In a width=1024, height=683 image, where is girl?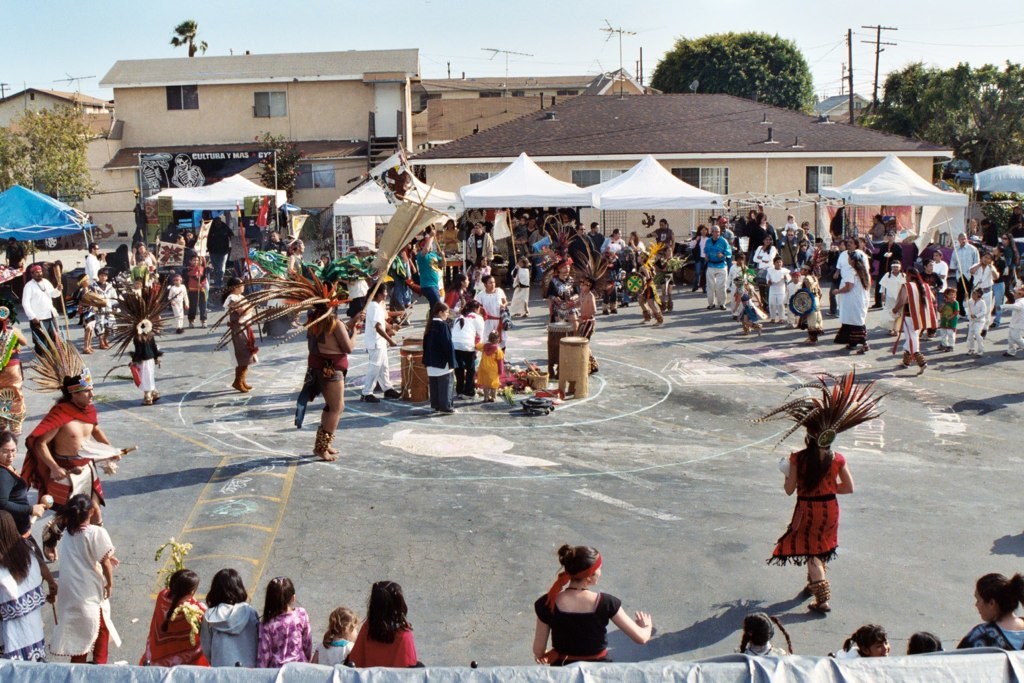
(left=46, top=490, right=120, bottom=663).
